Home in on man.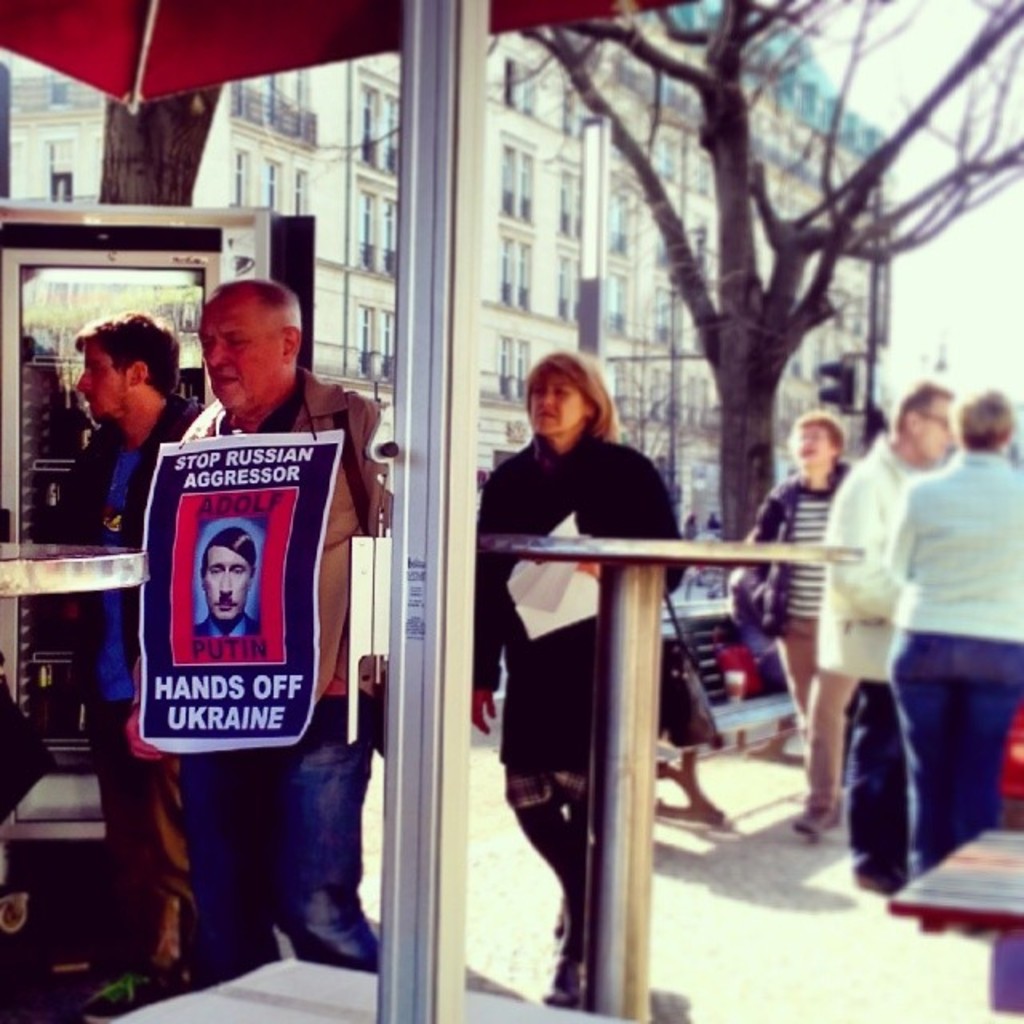
Homed in at pyautogui.locateOnScreen(189, 522, 262, 642).
